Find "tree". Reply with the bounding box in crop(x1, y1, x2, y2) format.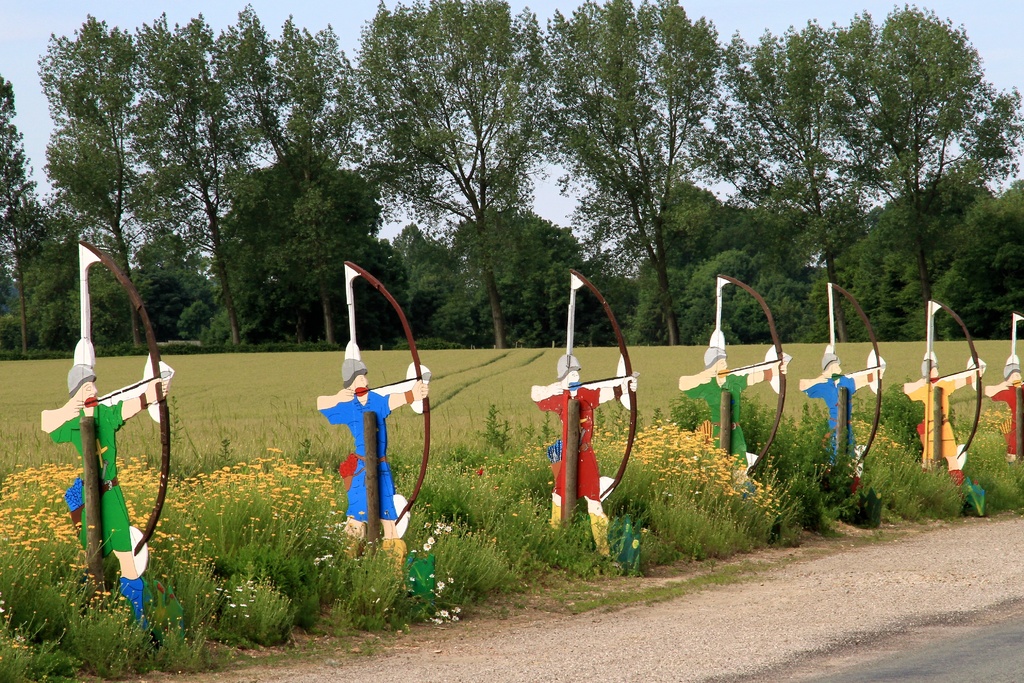
crop(707, 0, 872, 347).
